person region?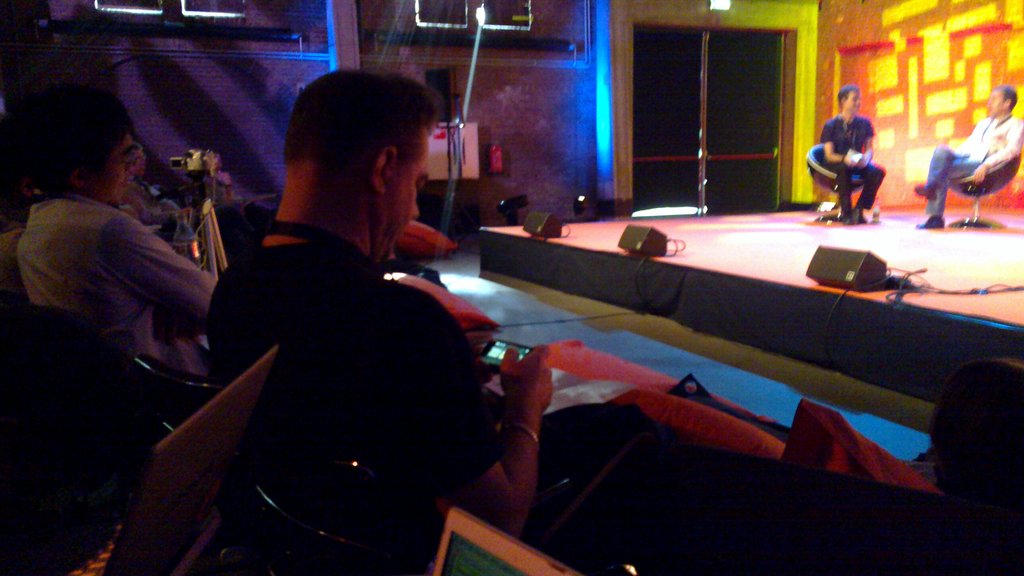
select_region(20, 85, 223, 388)
